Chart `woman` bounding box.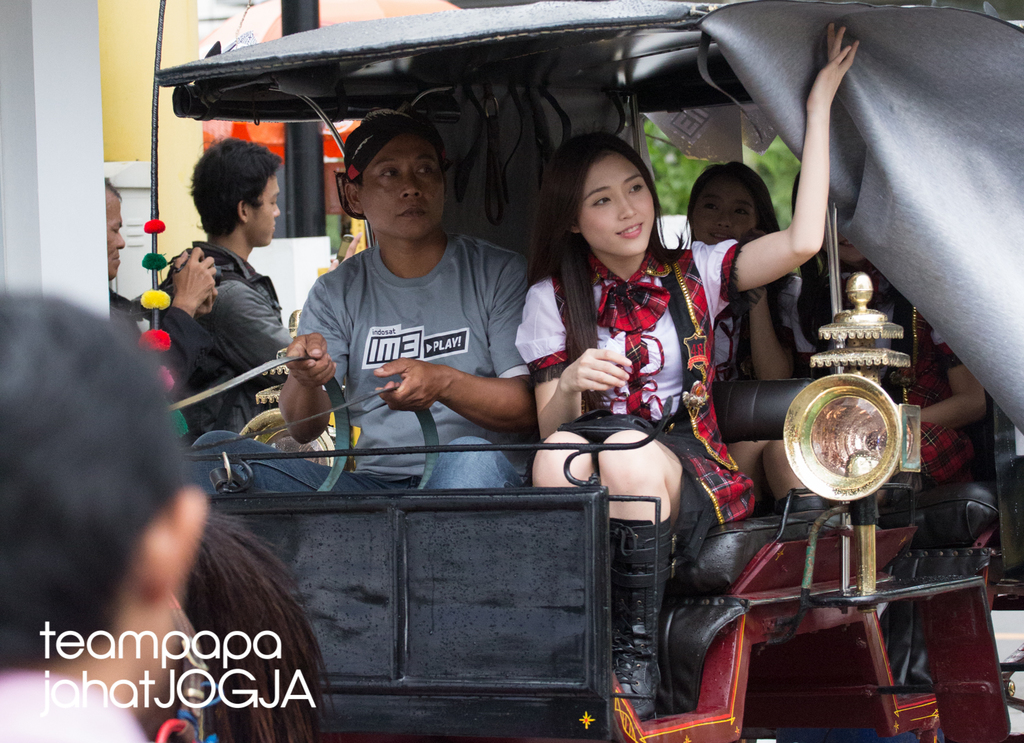
Charted: 677 155 805 490.
